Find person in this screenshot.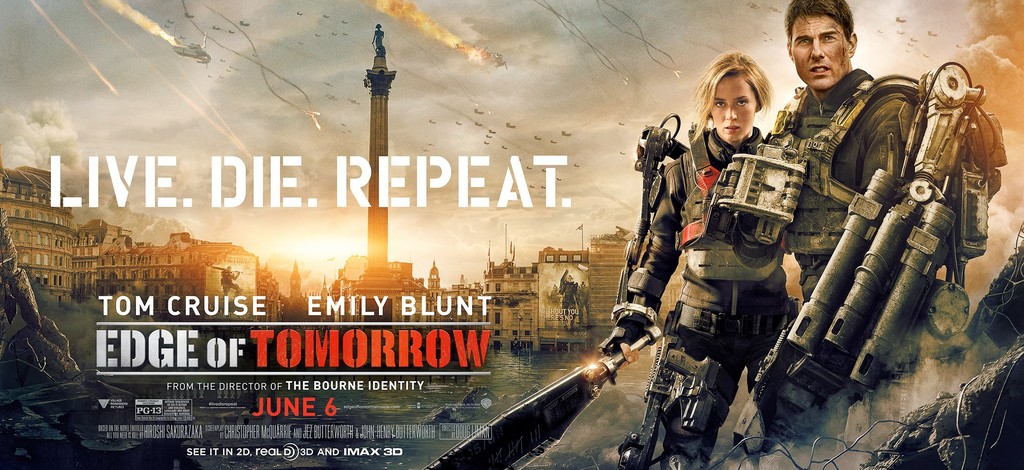
The bounding box for person is left=606, top=46, right=796, bottom=469.
